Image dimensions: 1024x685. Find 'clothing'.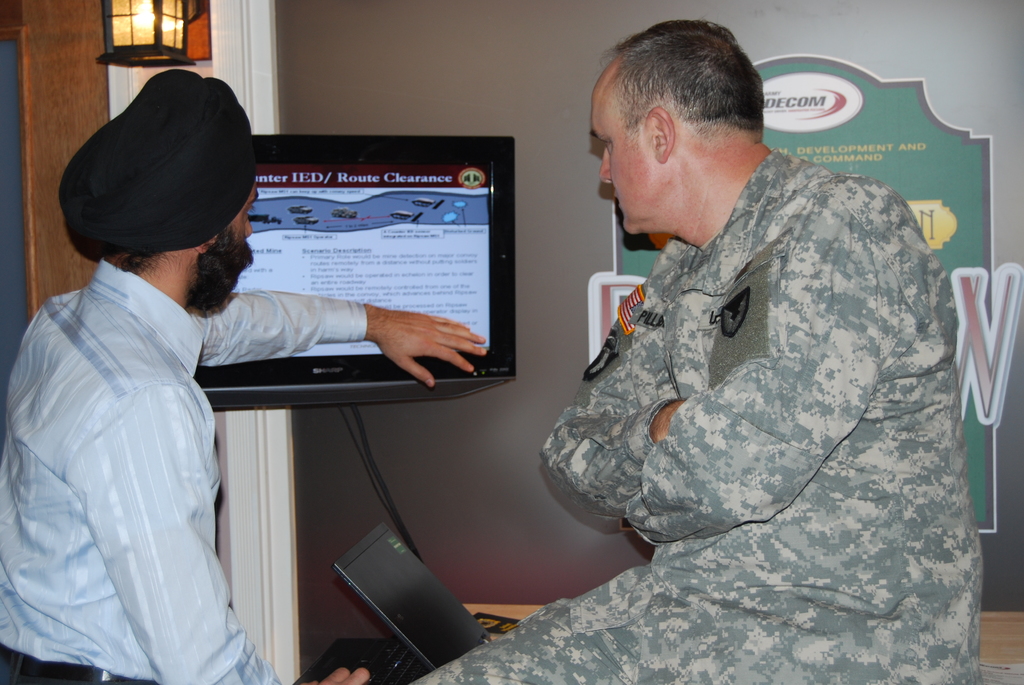
box(399, 151, 985, 684).
